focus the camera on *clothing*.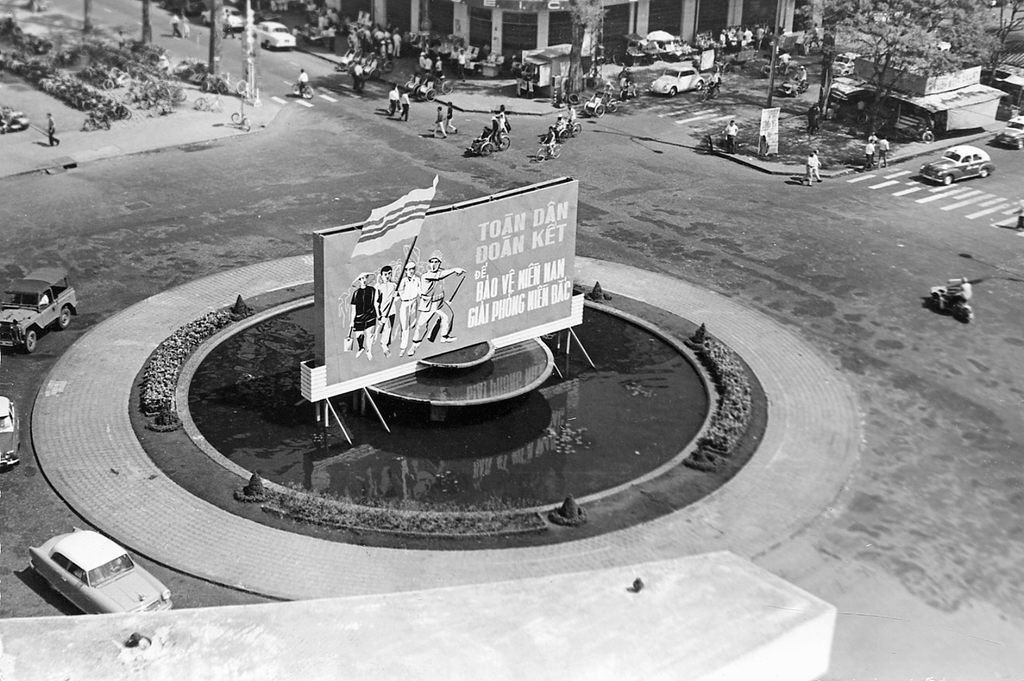
Focus region: bbox=[554, 117, 565, 135].
